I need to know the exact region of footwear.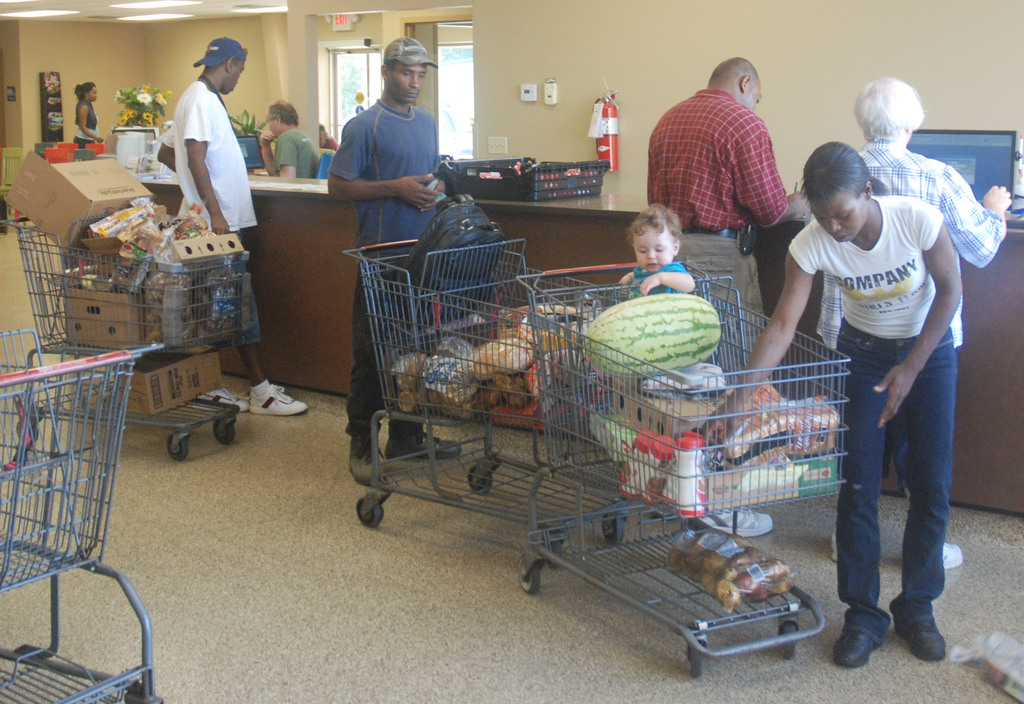
Region: [x1=248, y1=378, x2=310, y2=416].
